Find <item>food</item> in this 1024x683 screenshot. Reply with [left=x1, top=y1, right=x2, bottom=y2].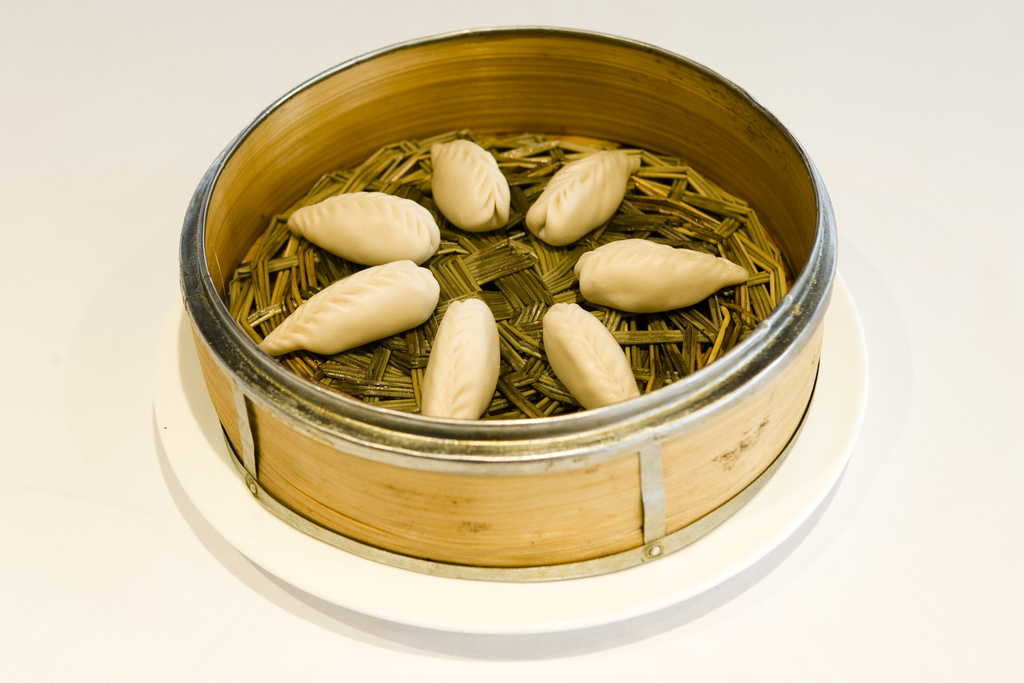
[left=289, top=191, right=444, bottom=267].
